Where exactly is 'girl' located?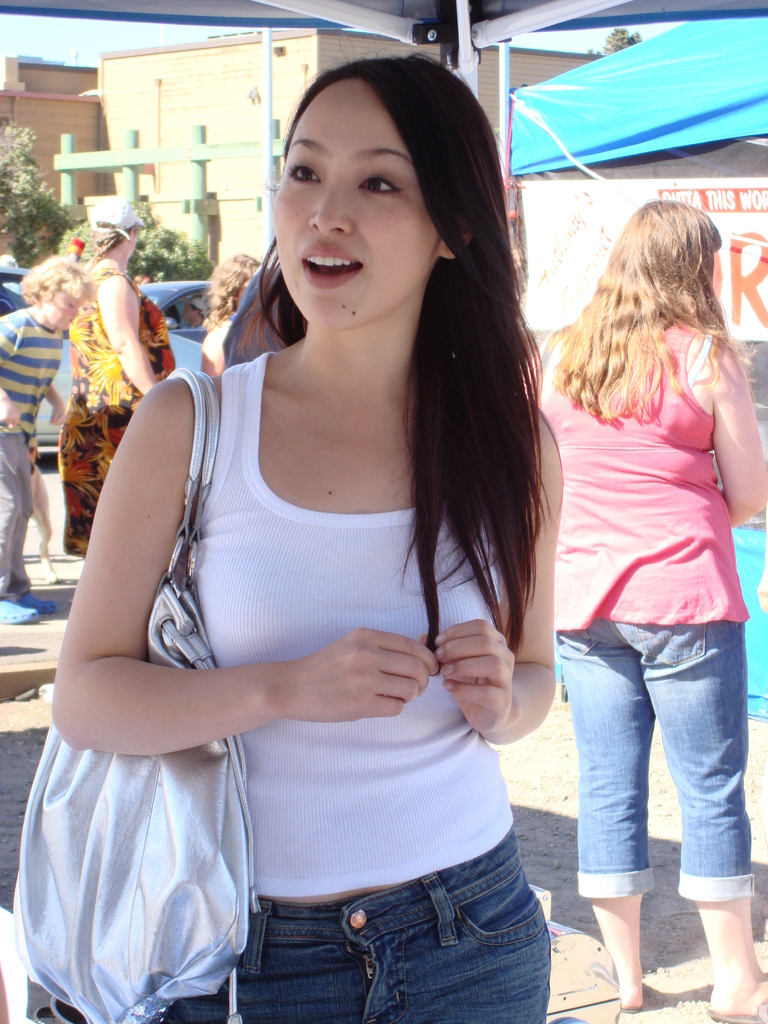
Its bounding box is region(52, 63, 694, 701).
